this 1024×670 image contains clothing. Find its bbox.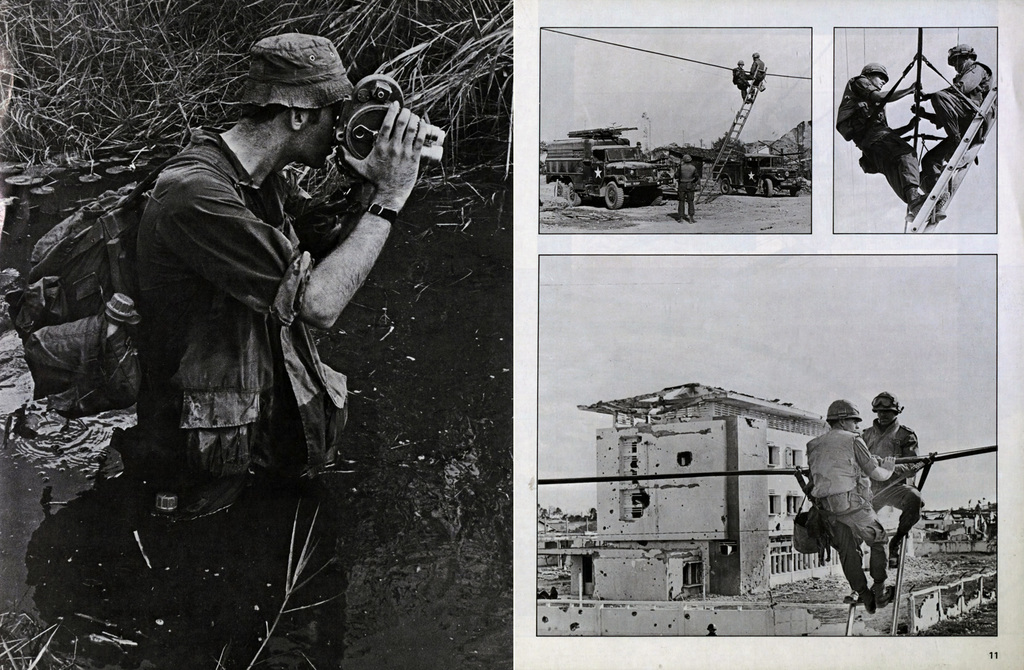
pyautogui.locateOnScreen(746, 56, 761, 86).
